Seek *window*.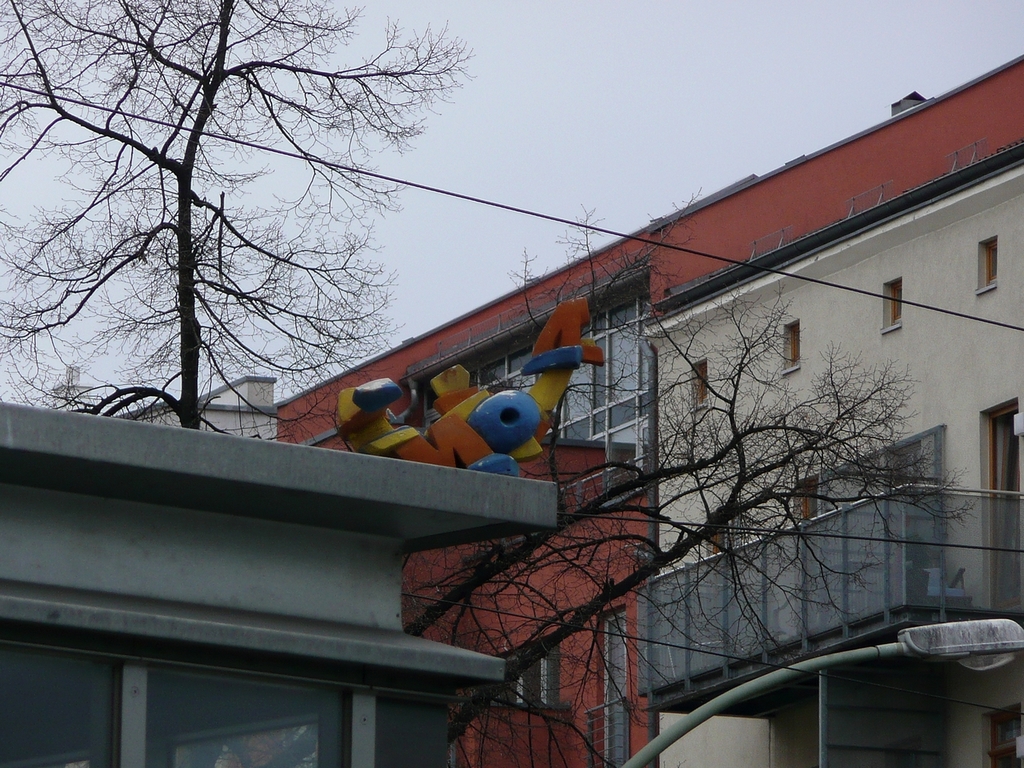
<bbox>795, 481, 822, 519</bbox>.
